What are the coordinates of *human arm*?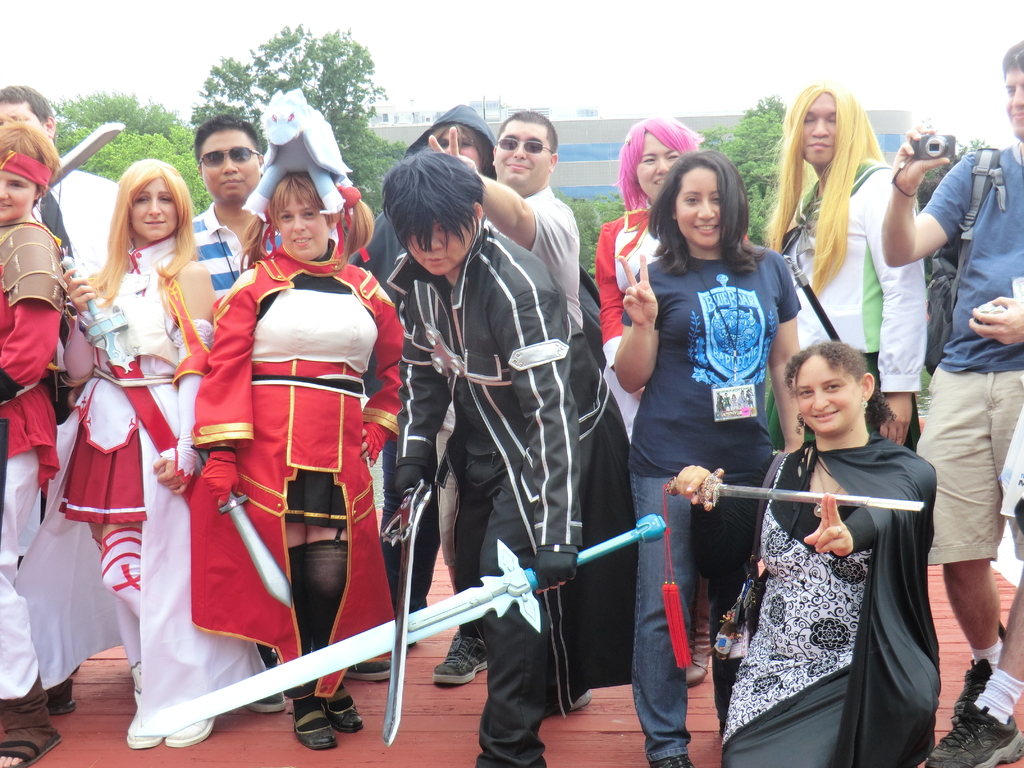
locate(0, 254, 62, 410).
